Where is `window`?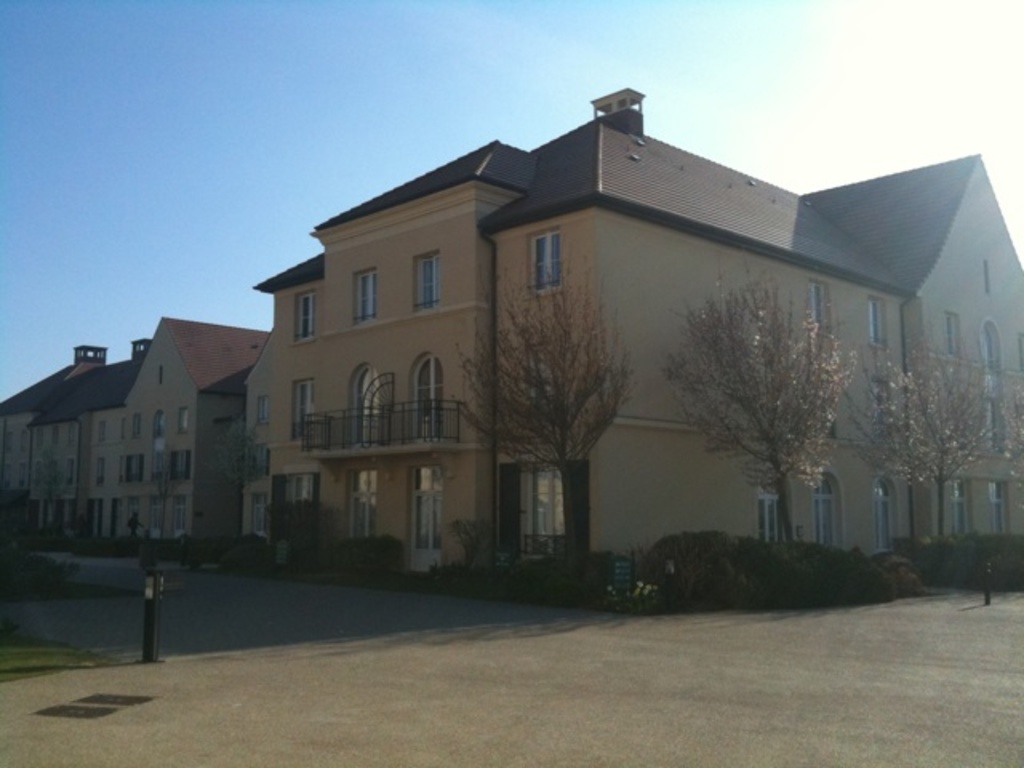
<region>178, 406, 189, 437</region>.
